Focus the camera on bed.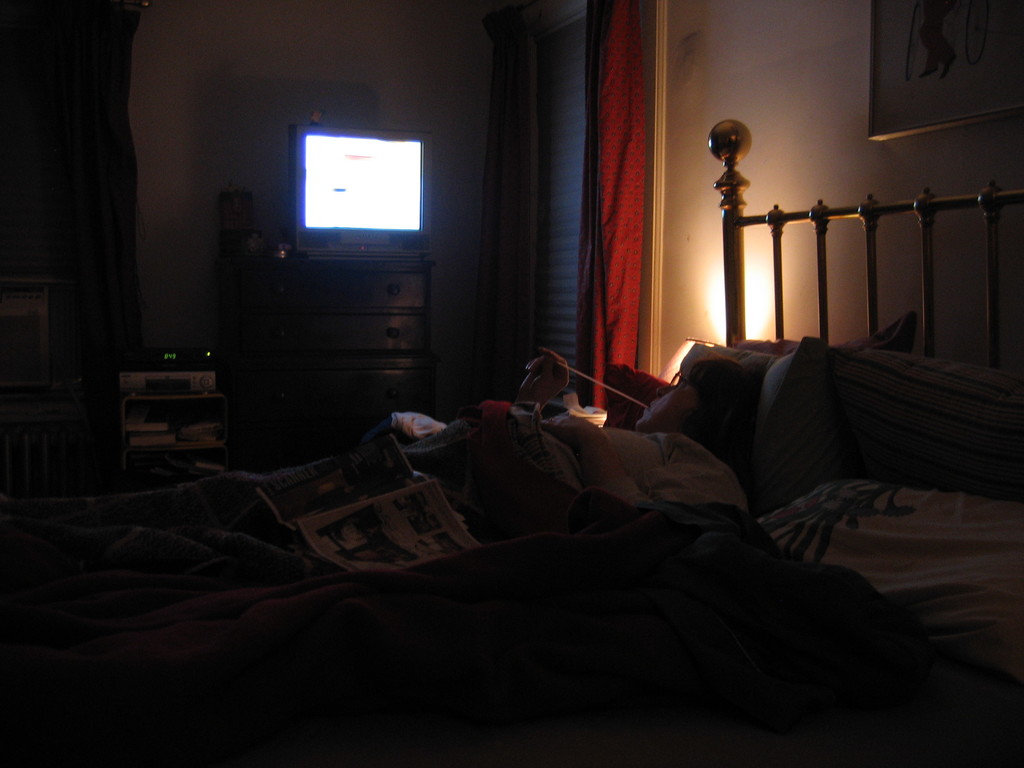
Focus region: (63, 117, 1023, 767).
